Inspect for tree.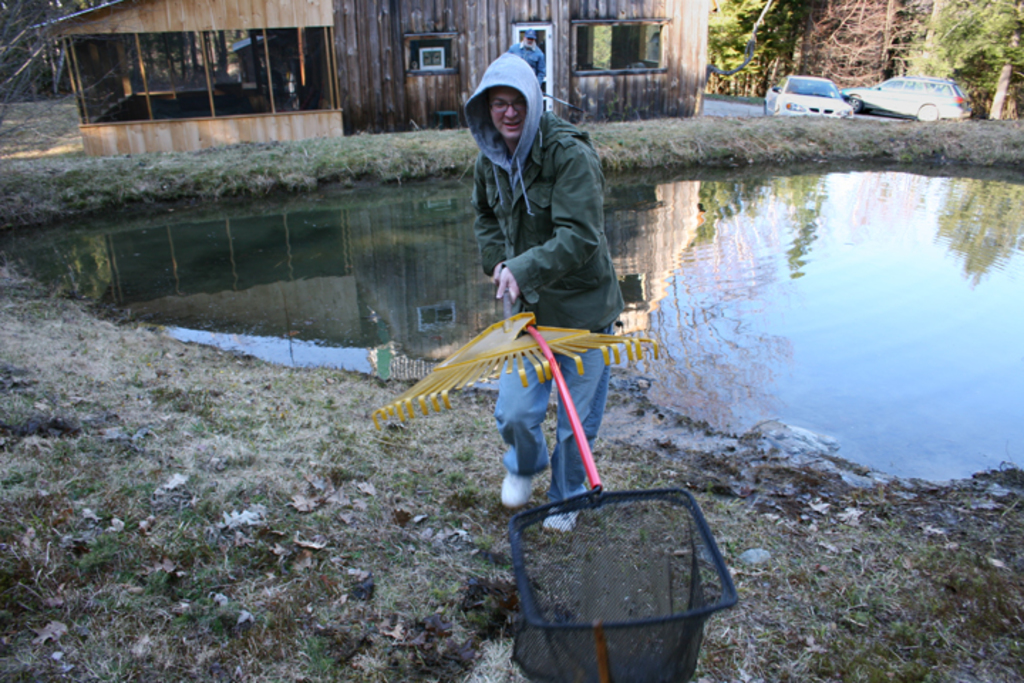
Inspection: rect(704, 0, 818, 87).
